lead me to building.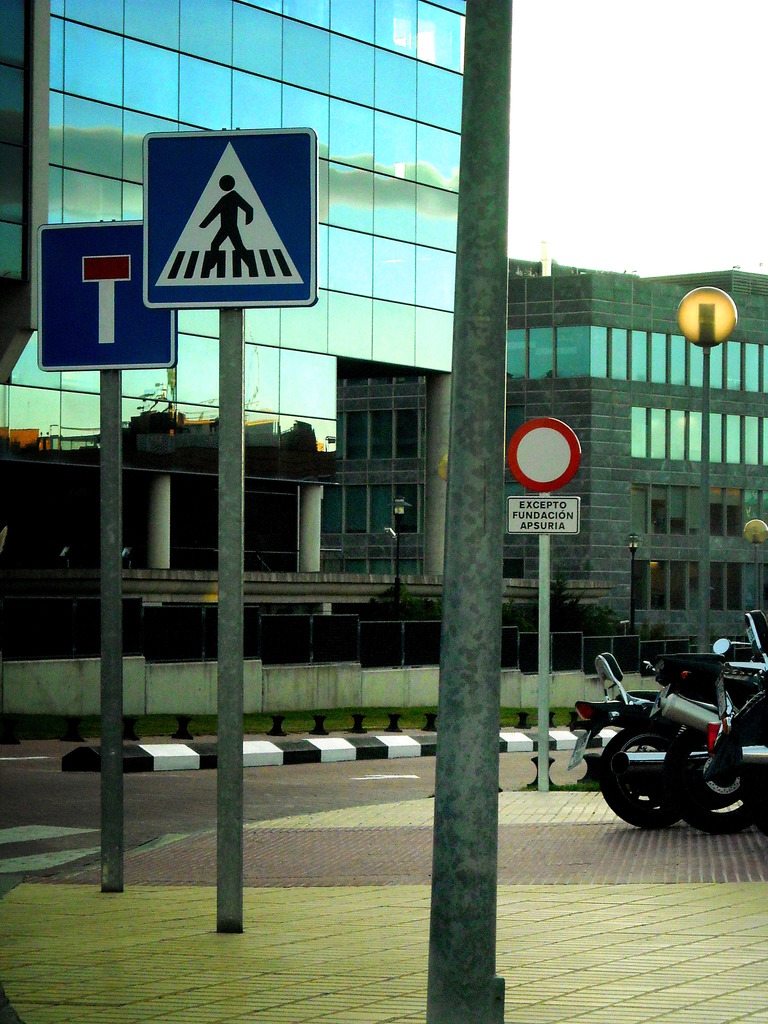
Lead to BBox(502, 264, 763, 657).
